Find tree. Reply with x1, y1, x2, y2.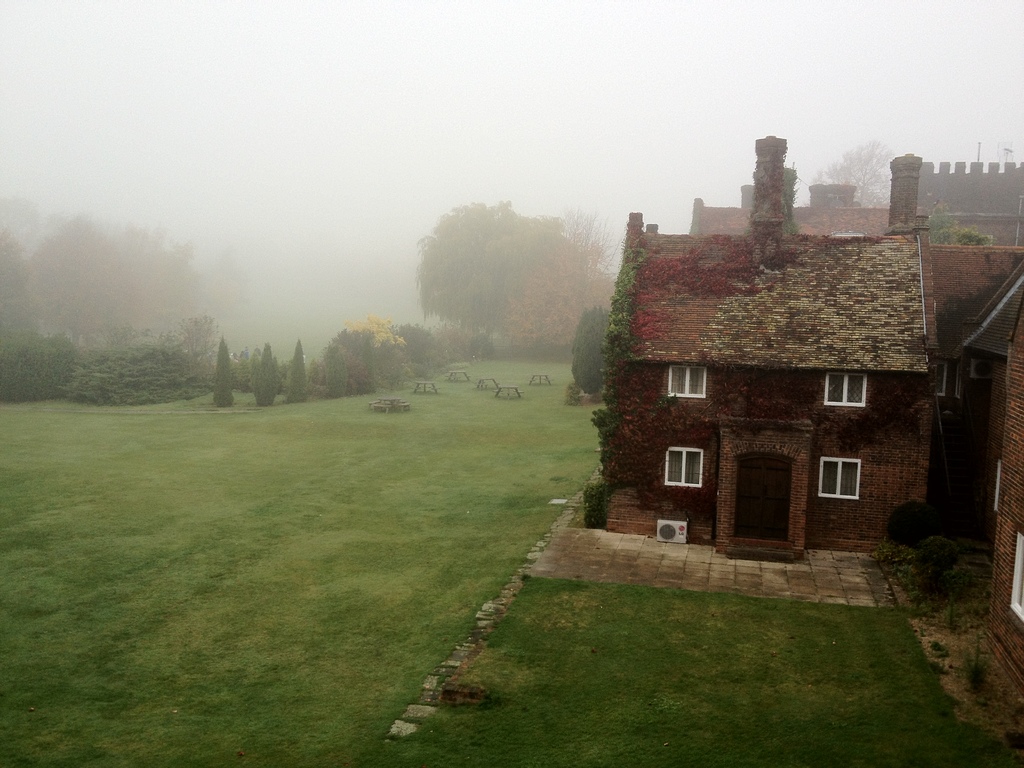
0, 209, 236, 412.
